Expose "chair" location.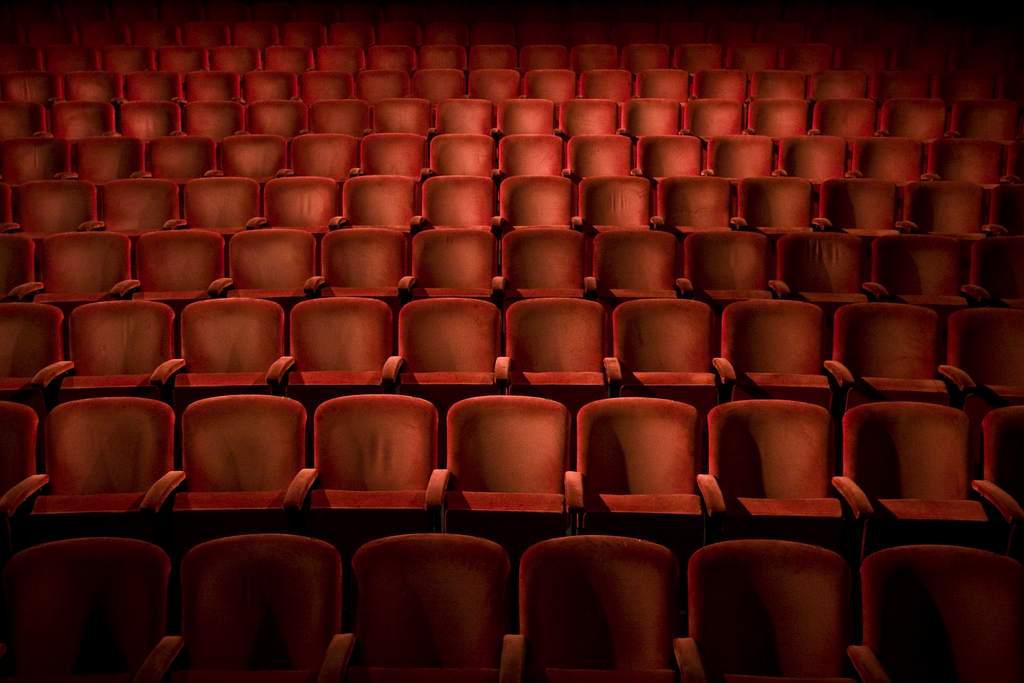
Exposed at <bbox>775, 232, 875, 318</bbox>.
